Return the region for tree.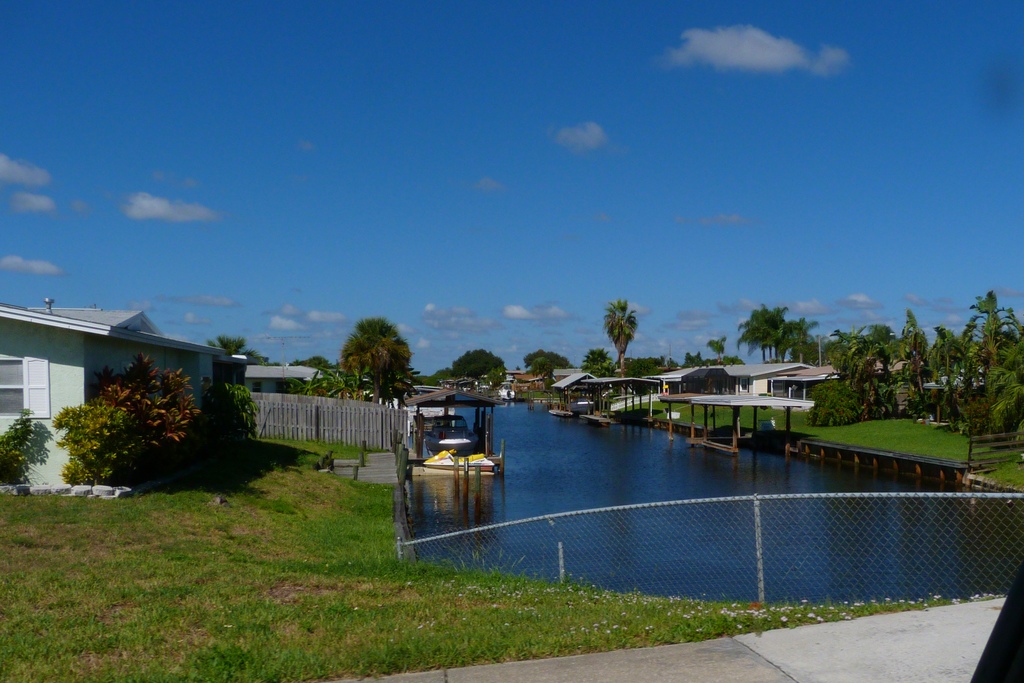
x1=202 y1=335 x2=263 y2=373.
